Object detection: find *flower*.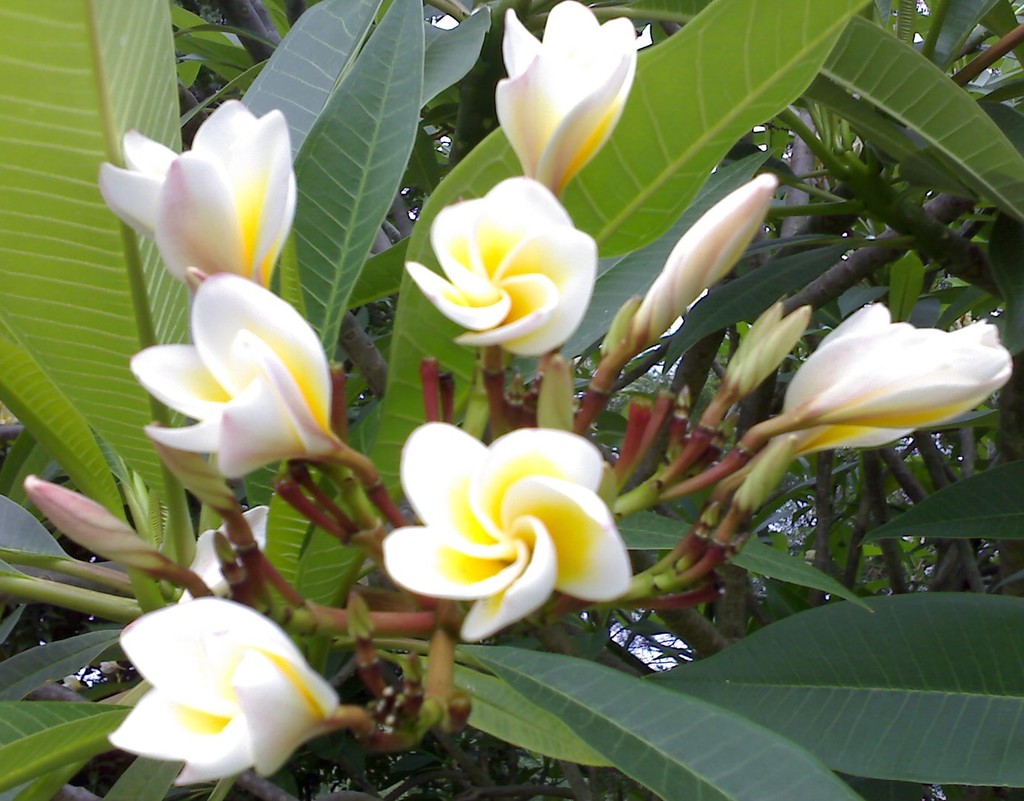
x1=379 y1=432 x2=644 y2=643.
